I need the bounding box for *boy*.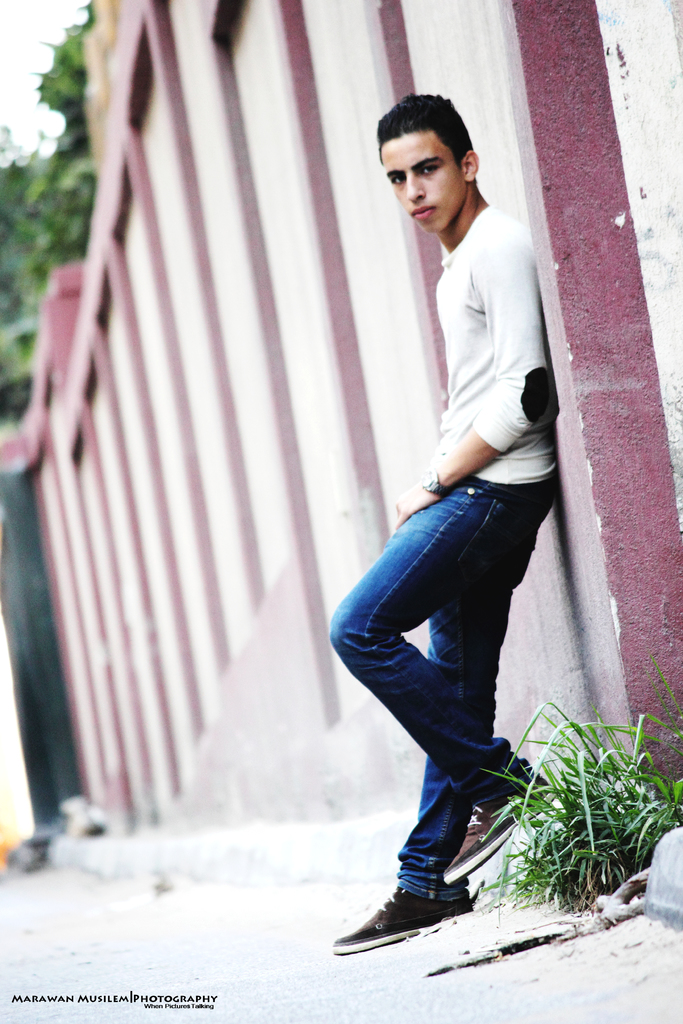
Here it is: <bbox>304, 51, 578, 961</bbox>.
